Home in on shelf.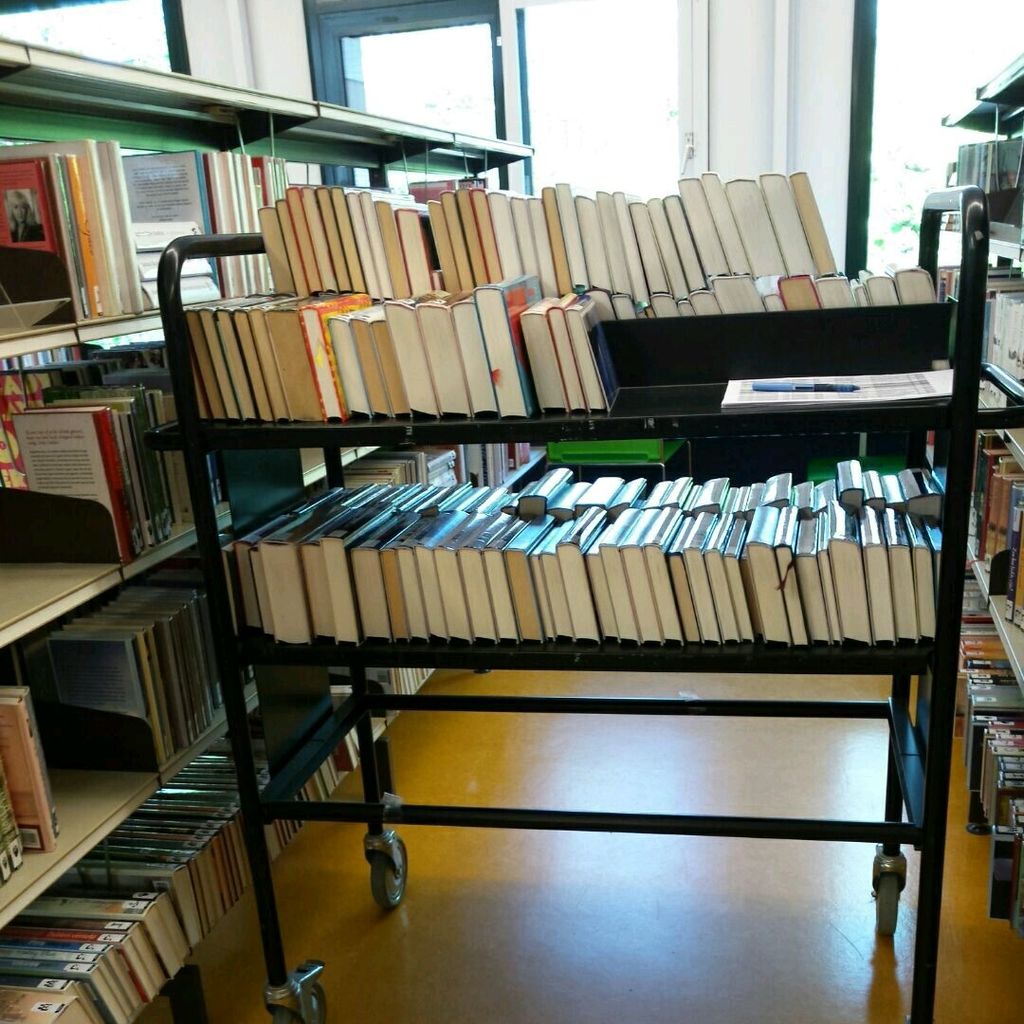
Homed in at x1=238, y1=627, x2=934, y2=667.
